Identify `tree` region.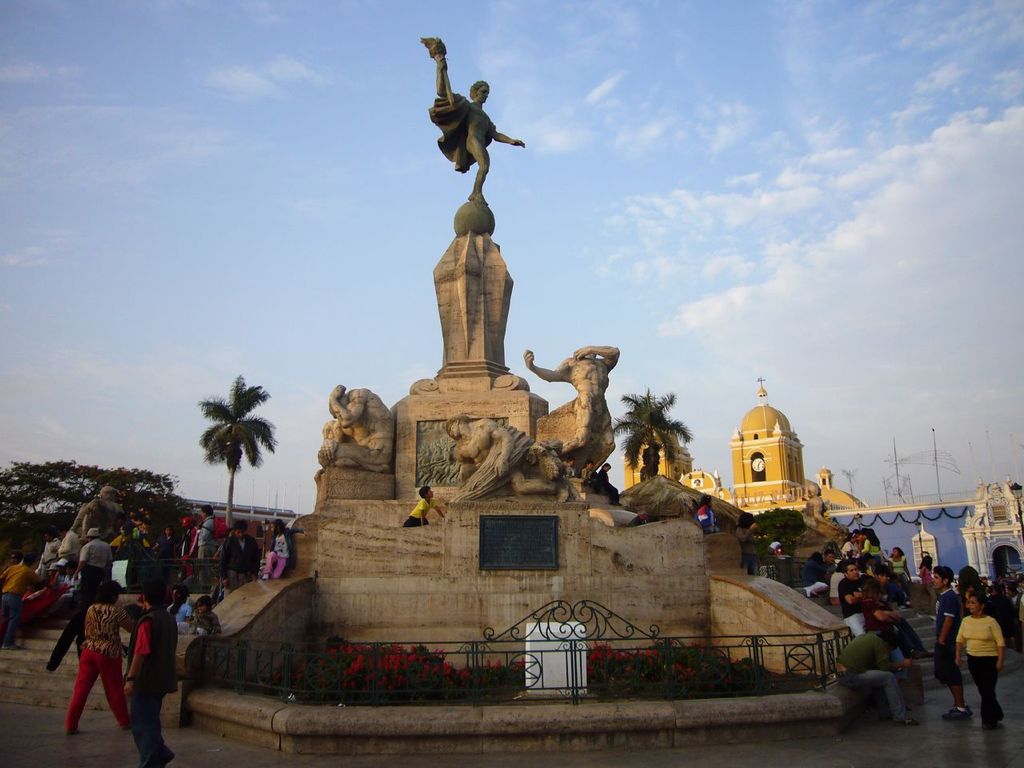
Region: x1=757 y1=506 x2=806 y2=552.
